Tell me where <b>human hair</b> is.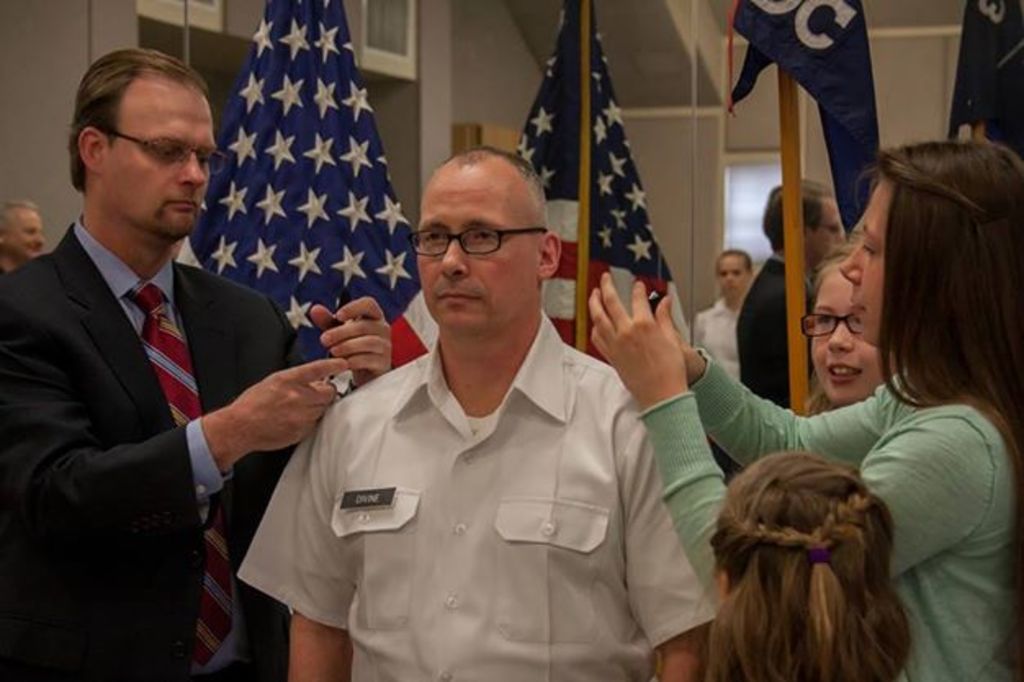
<b>human hair</b> is at locate(0, 200, 38, 216).
